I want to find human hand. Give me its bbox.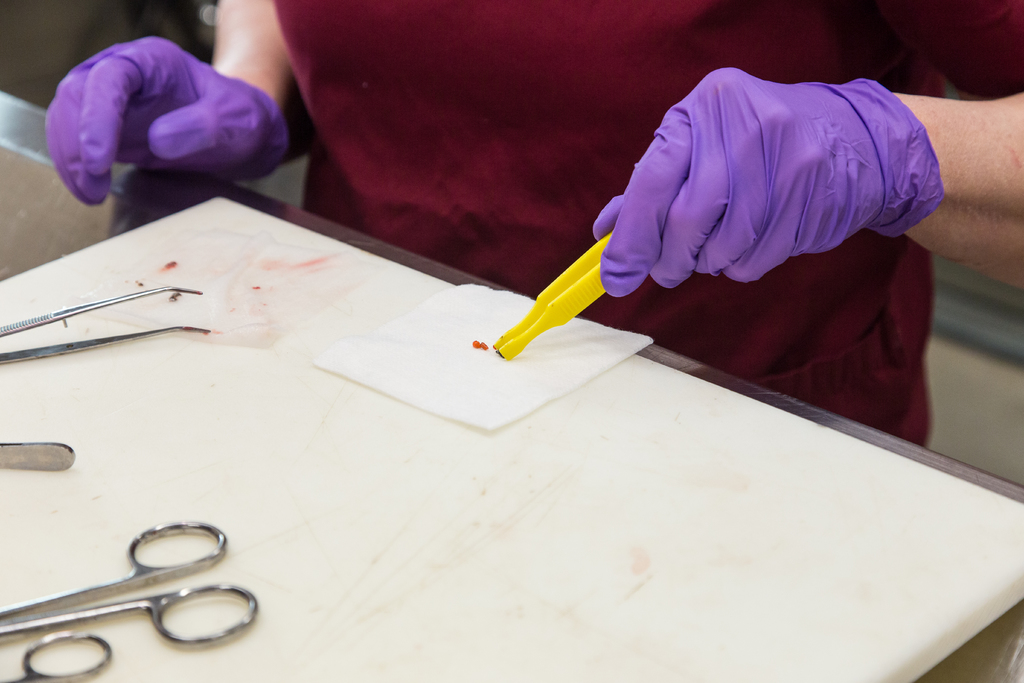
<box>43,34,269,210</box>.
